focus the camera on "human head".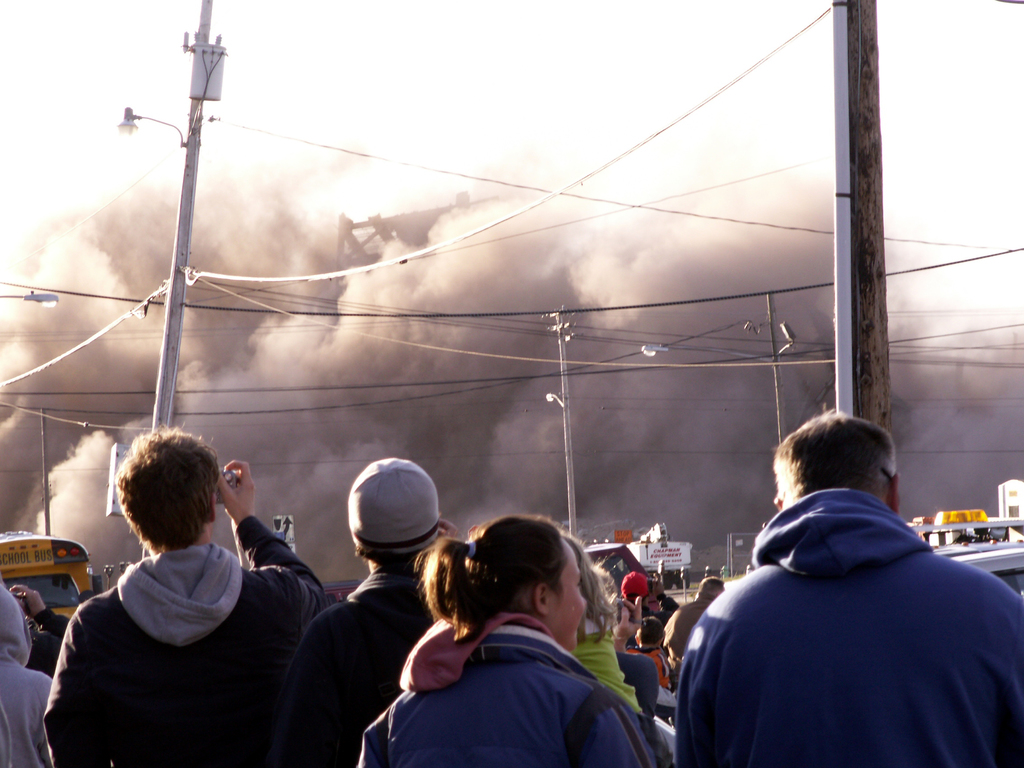
Focus region: box(0, 581, 29, 659).
